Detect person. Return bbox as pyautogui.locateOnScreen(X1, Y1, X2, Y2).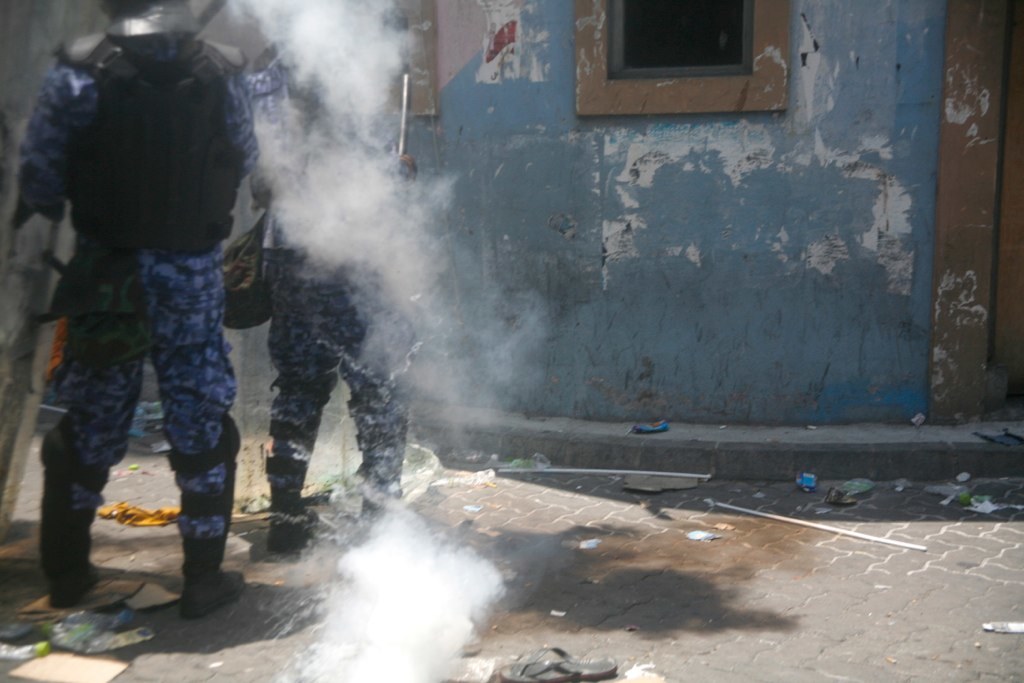
pyautogui.locateOnScreen(8, 0, 269, 622).
